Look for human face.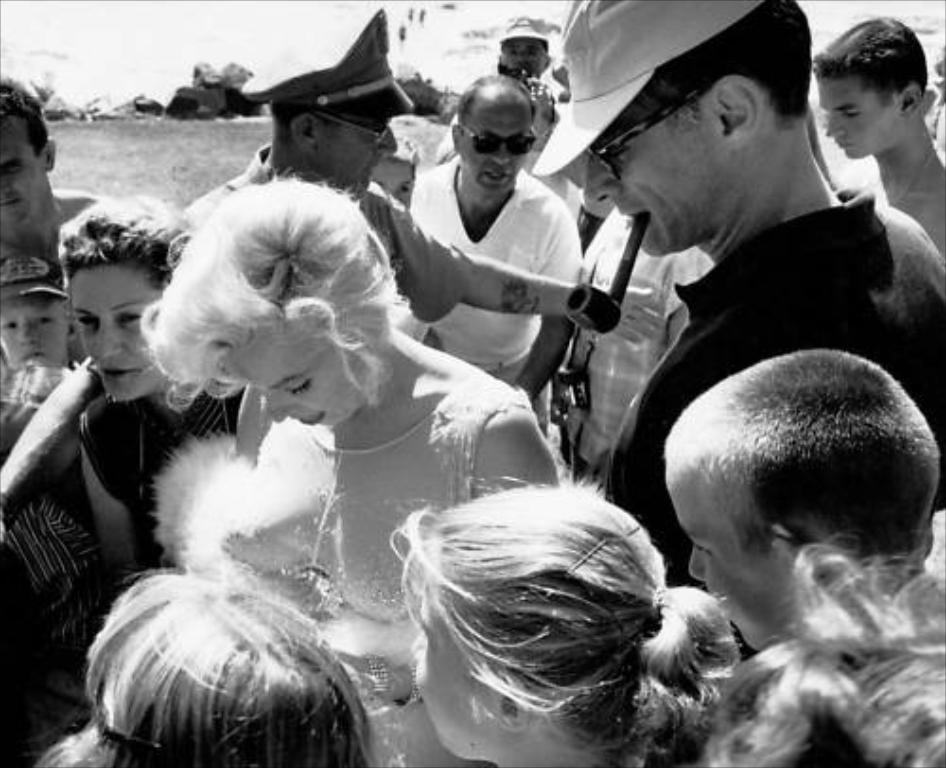
Found: detection(819, 81, 901, 161).
